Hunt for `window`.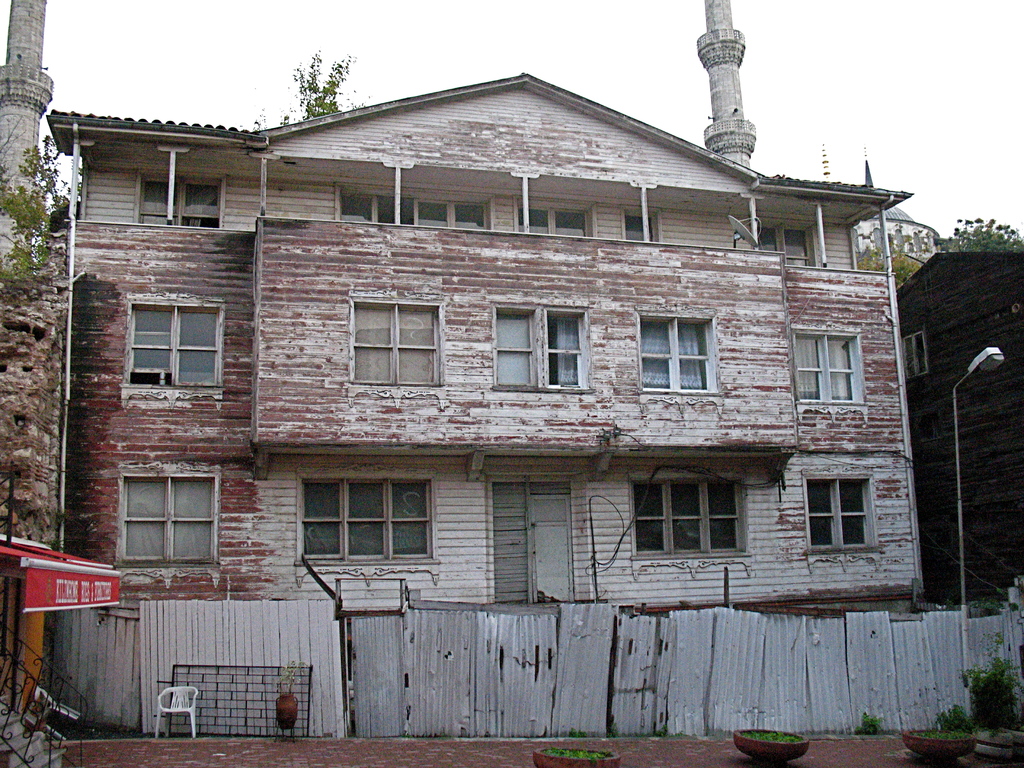
Hunted down at box(342, 290, 447, 394).
